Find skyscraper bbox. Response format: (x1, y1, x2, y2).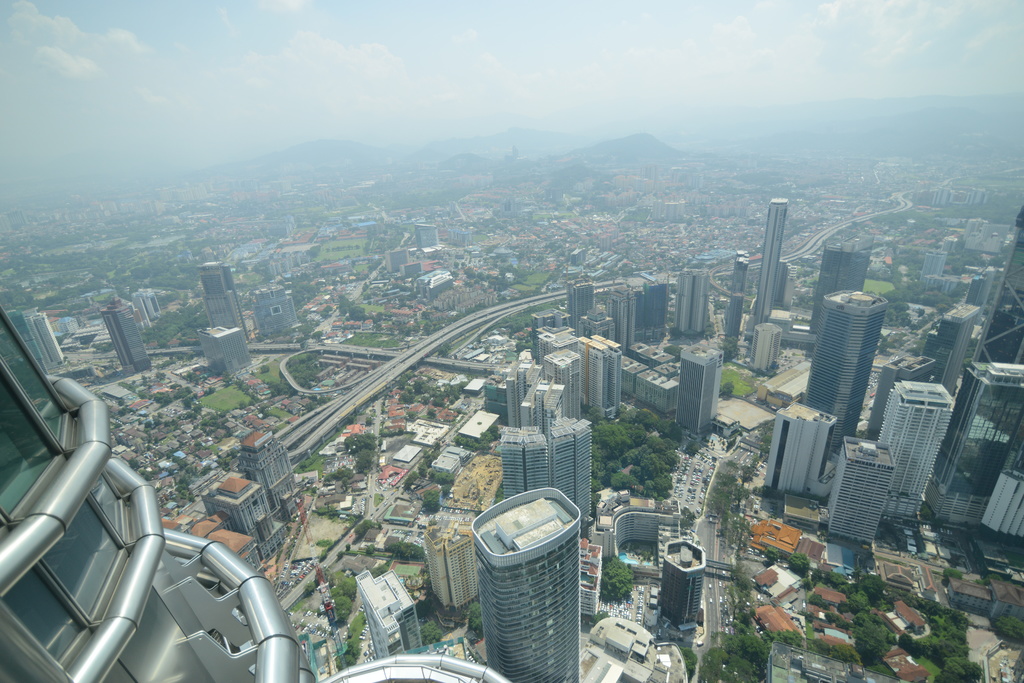
(757, 197, 790, 325).
